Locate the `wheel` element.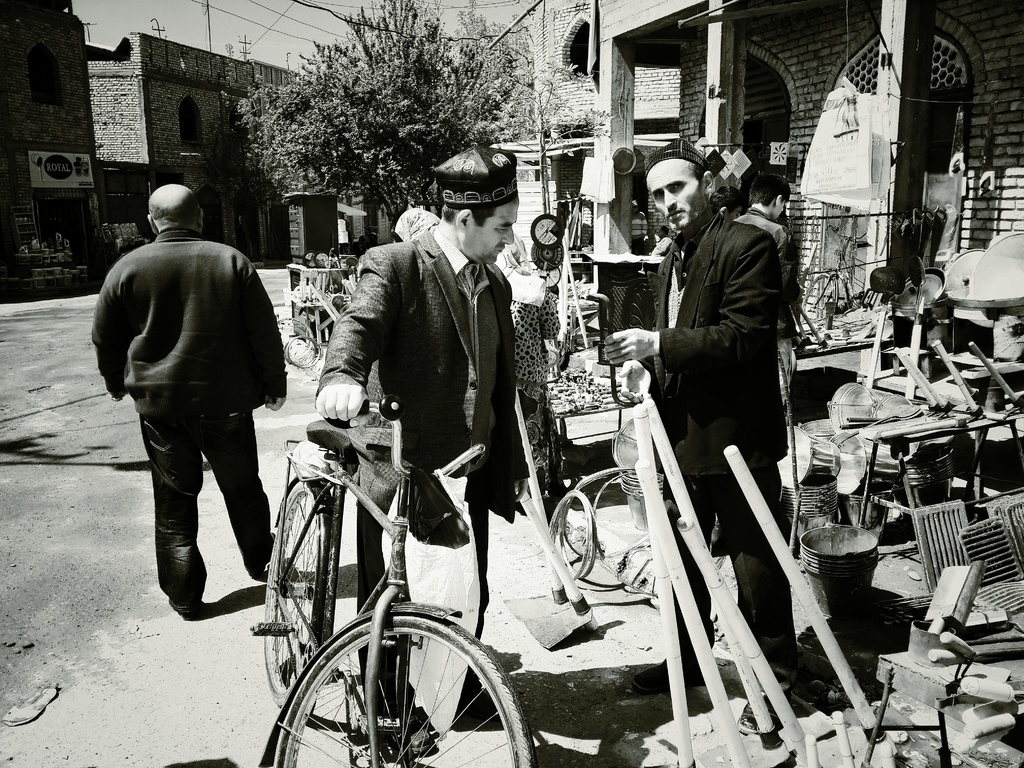
Element bbox: select_region(282, 612, 499, 758).
